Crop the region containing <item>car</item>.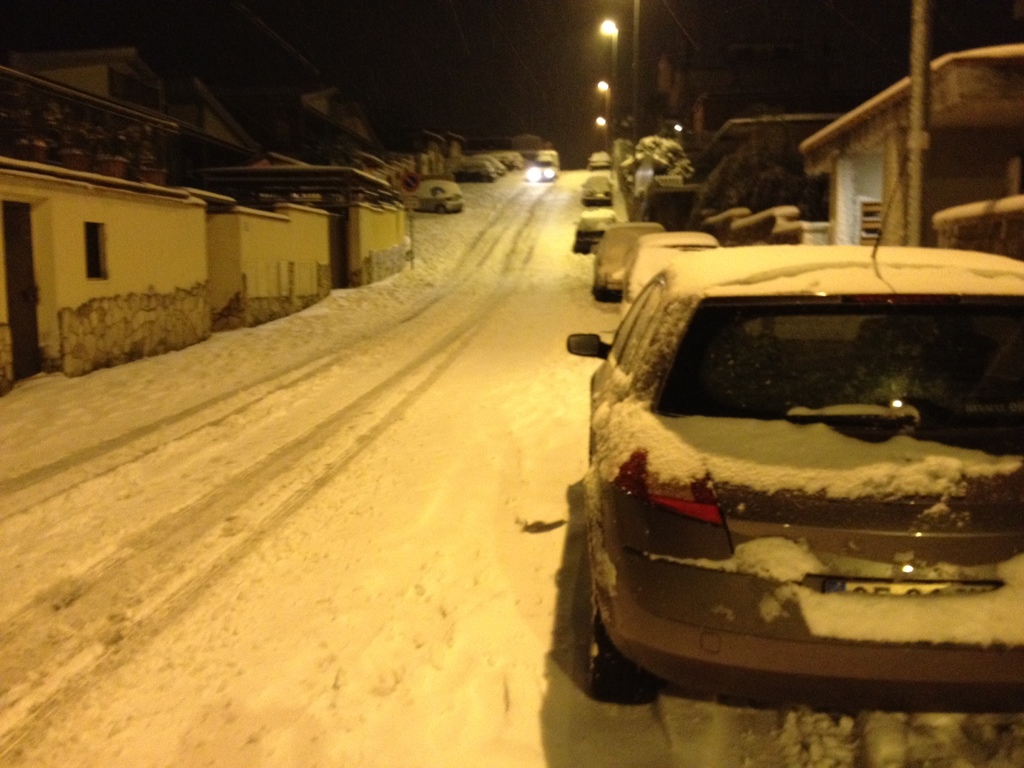
Crop region: BBox(414, 179, 465, 214).
